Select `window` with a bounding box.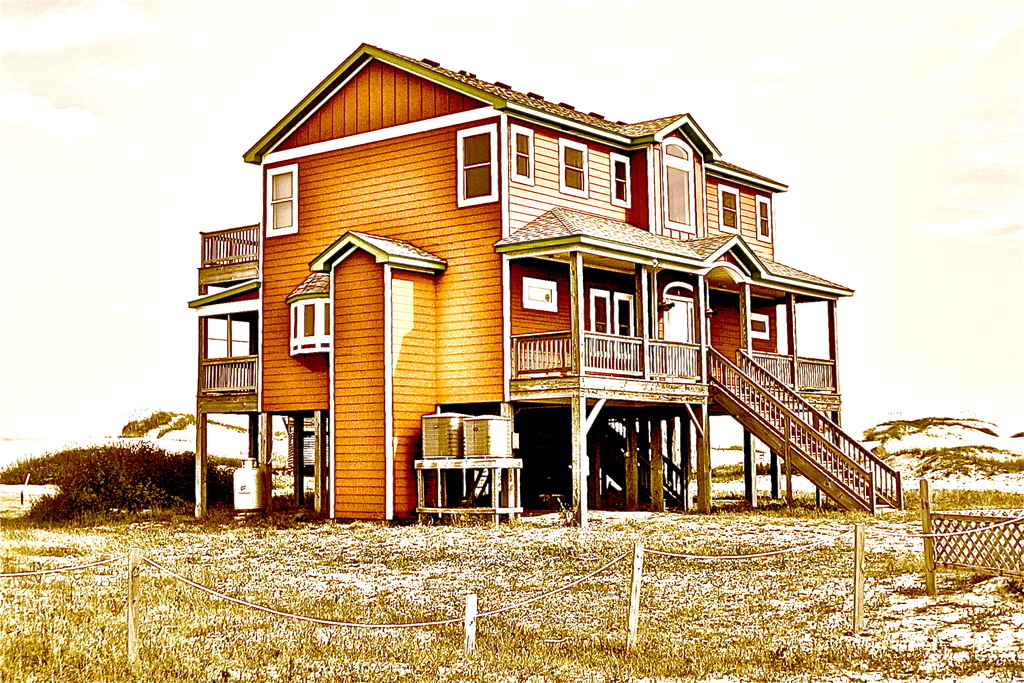
[553, 134, 593, 197].
